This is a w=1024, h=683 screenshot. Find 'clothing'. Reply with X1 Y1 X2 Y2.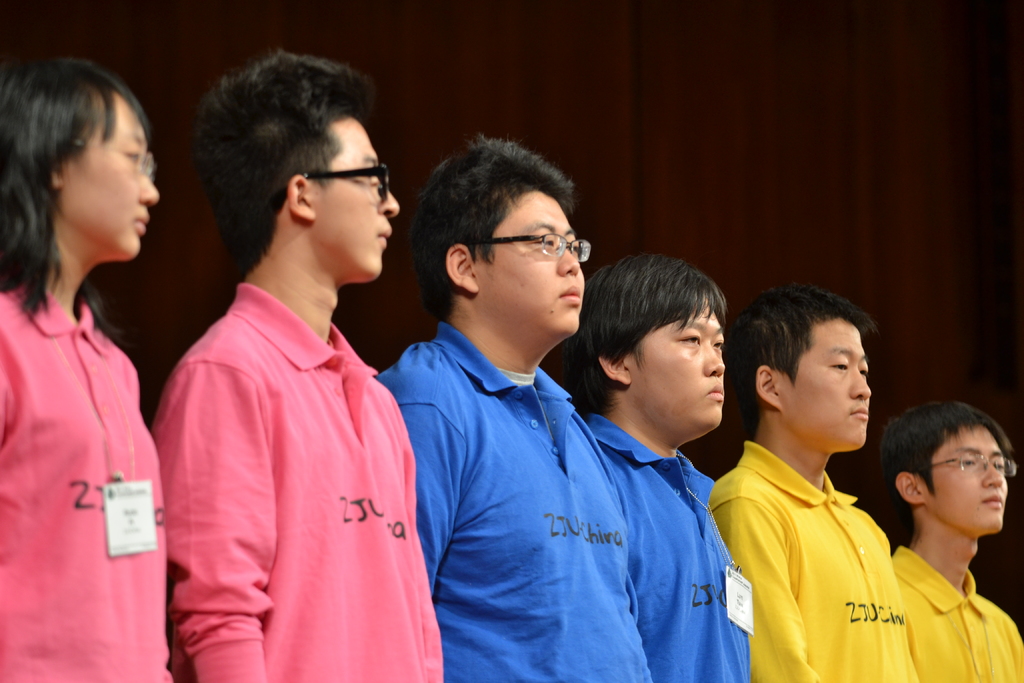
149 285 440 682.
